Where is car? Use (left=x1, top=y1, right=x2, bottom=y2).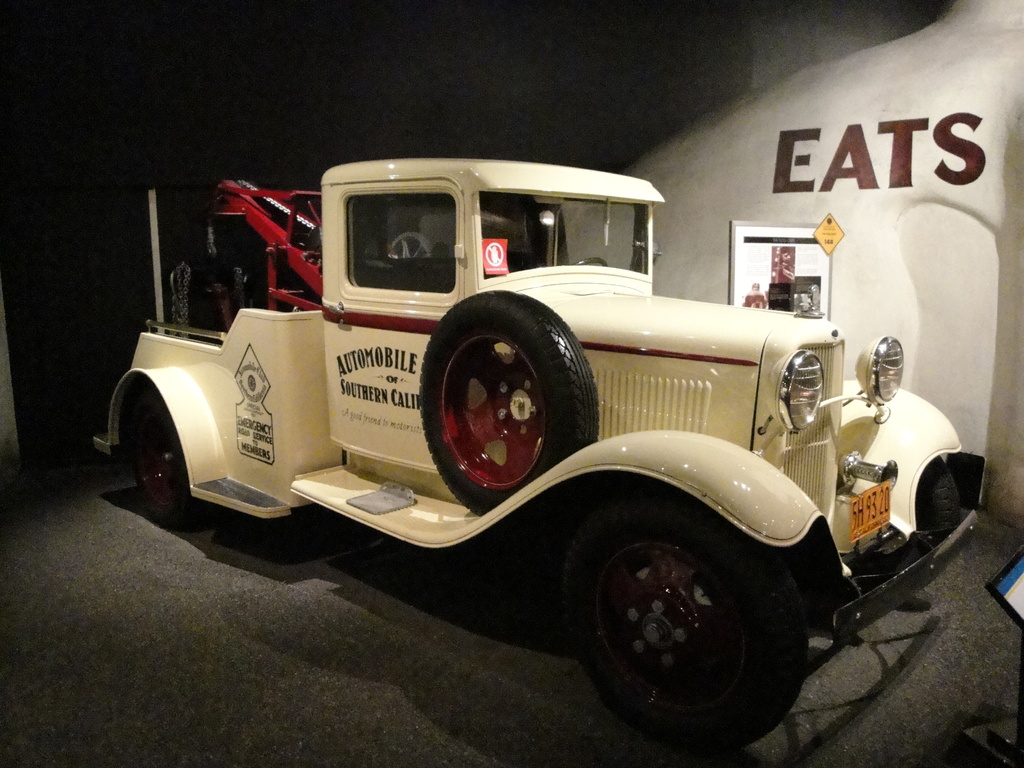
(left=87, top=149, right=988, bottom=754).
